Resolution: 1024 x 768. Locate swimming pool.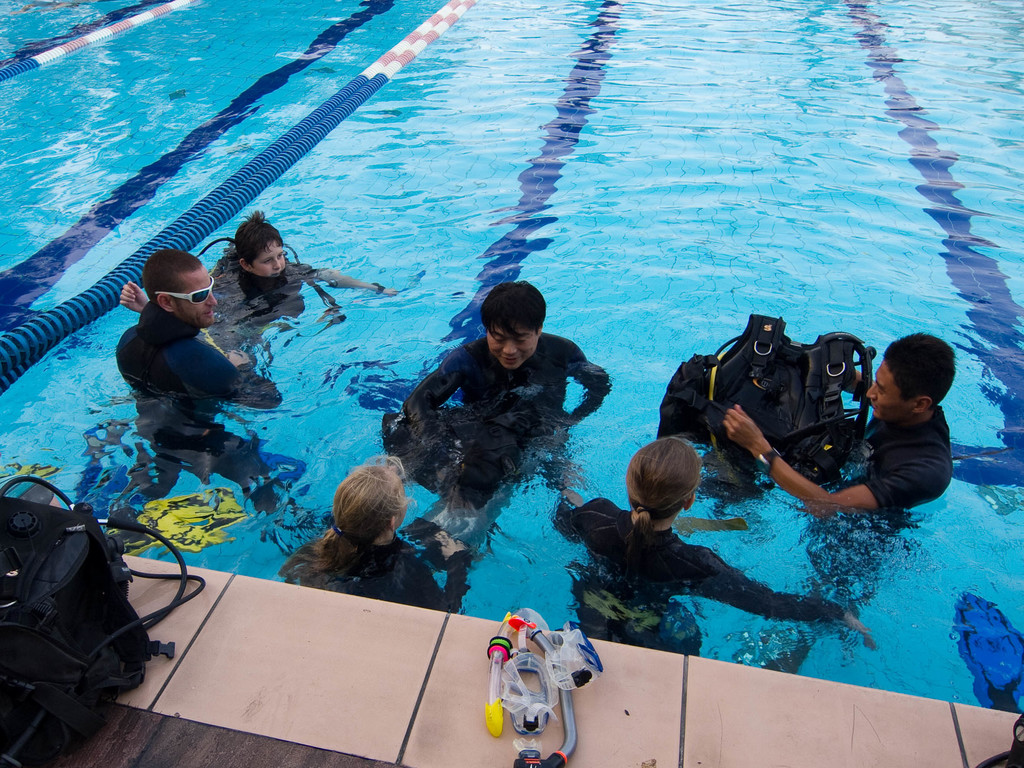
<region>0, 0, 1023, 719</region>.
